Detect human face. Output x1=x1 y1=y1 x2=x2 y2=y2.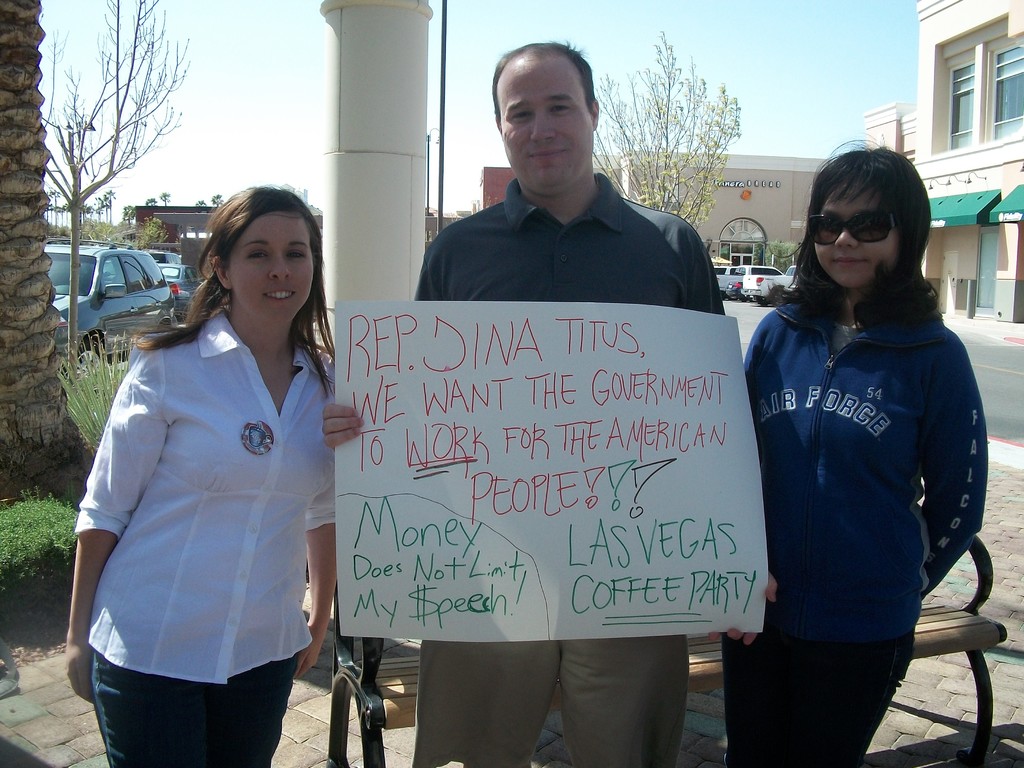
x1=228 y1=211 x2=311 y2=322.
